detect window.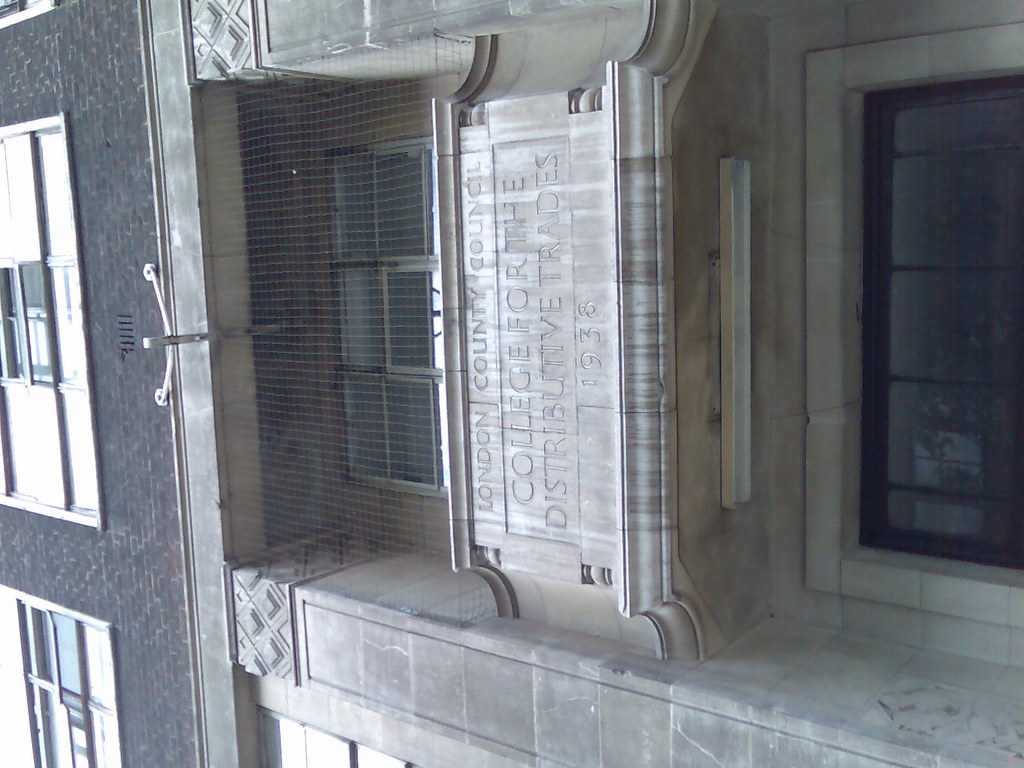
Detected at l=3, t=589, r=120, b=767.
